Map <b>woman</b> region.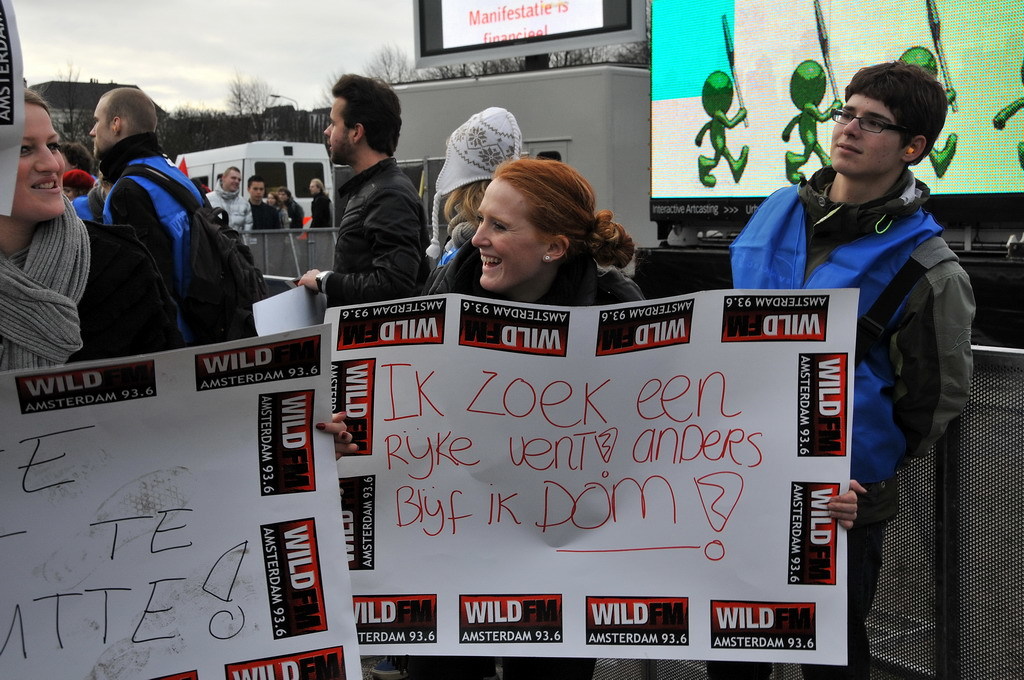
Mapped to left=0, top=84, right=182, bottom=374.
